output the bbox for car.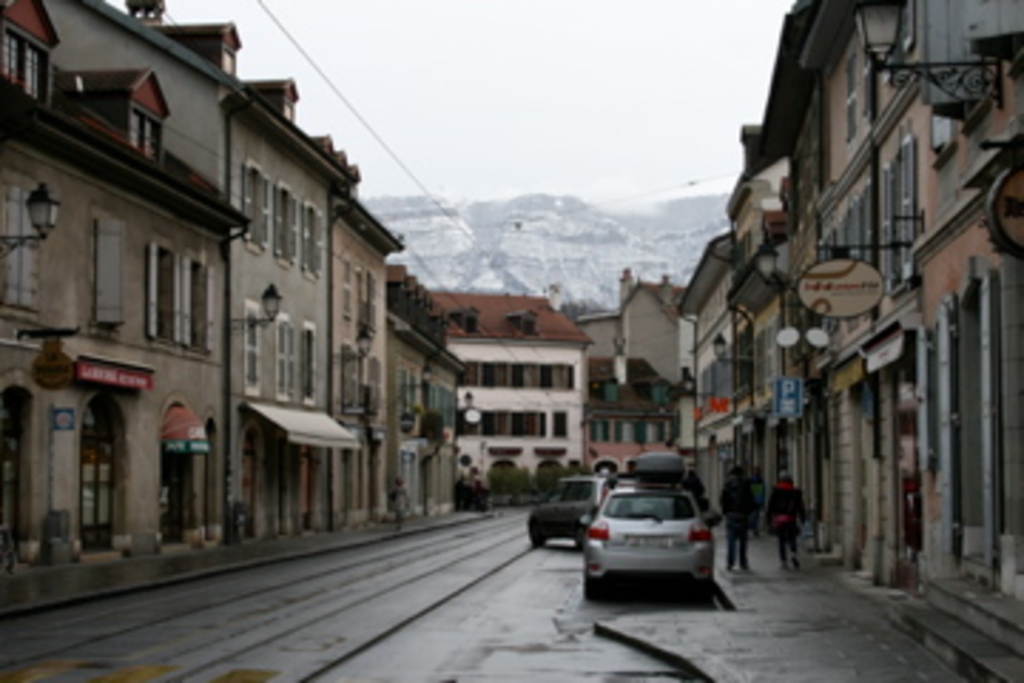
Rect(577, 481, 717, 595).
